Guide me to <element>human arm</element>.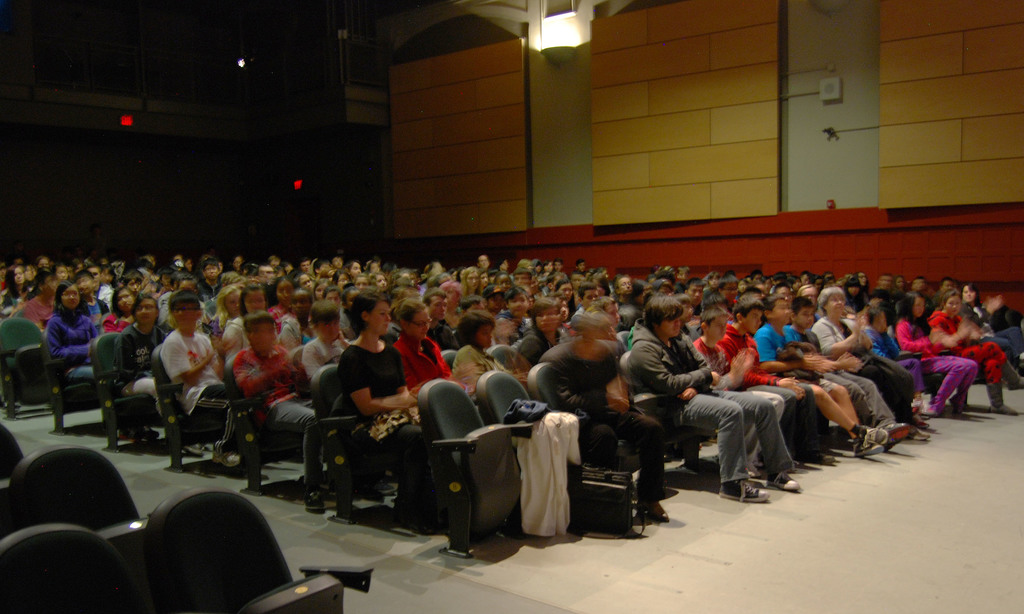
Guidance: box=[515, 328, 542, 382].
